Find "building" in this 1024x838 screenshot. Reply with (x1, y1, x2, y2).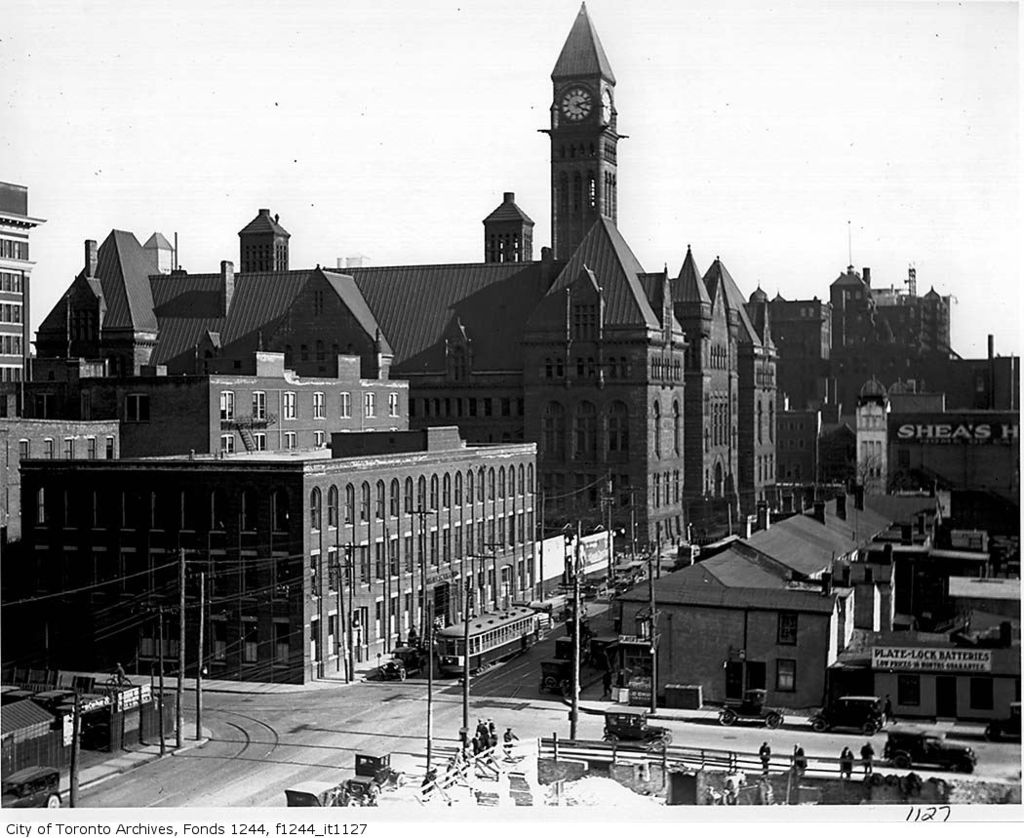
(886, 357, 1019, 501).
